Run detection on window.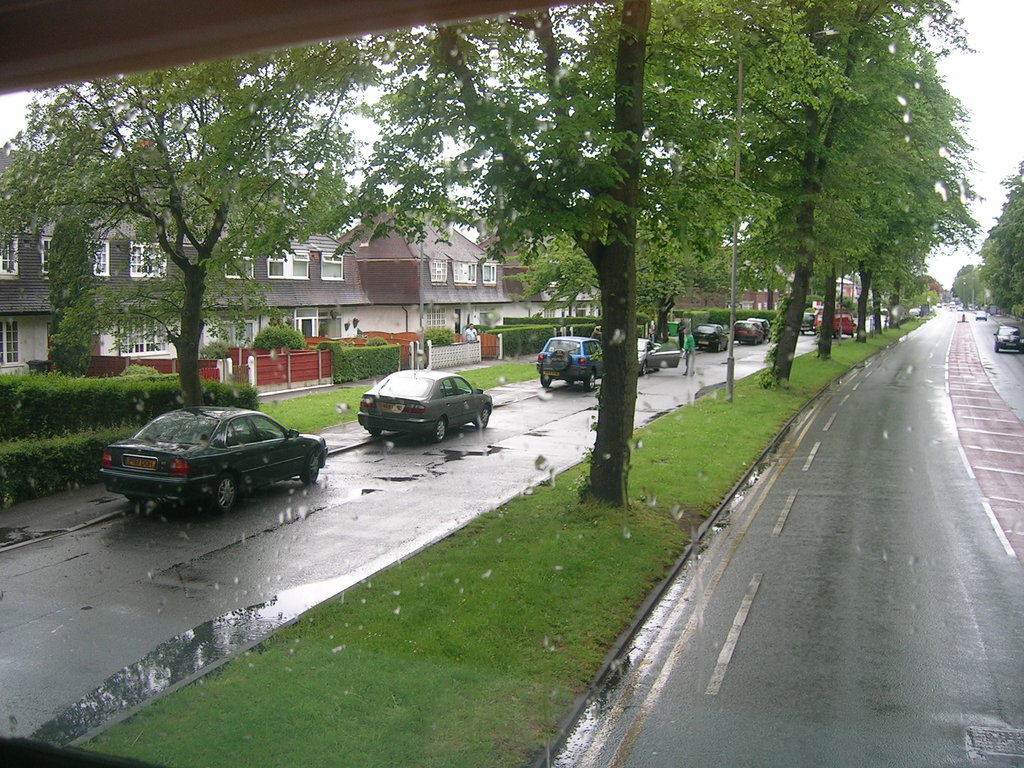
Result: <bbox>465, 263, 476, 282</bbox>.
